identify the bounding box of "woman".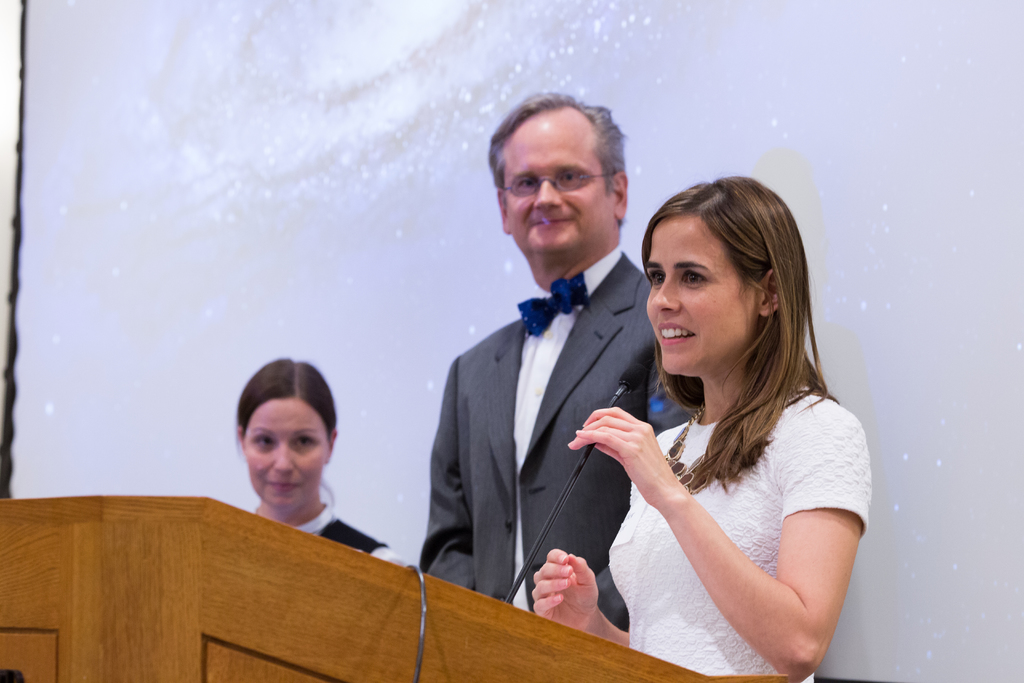
(left=228, top=352, right=410, bottom=557).
